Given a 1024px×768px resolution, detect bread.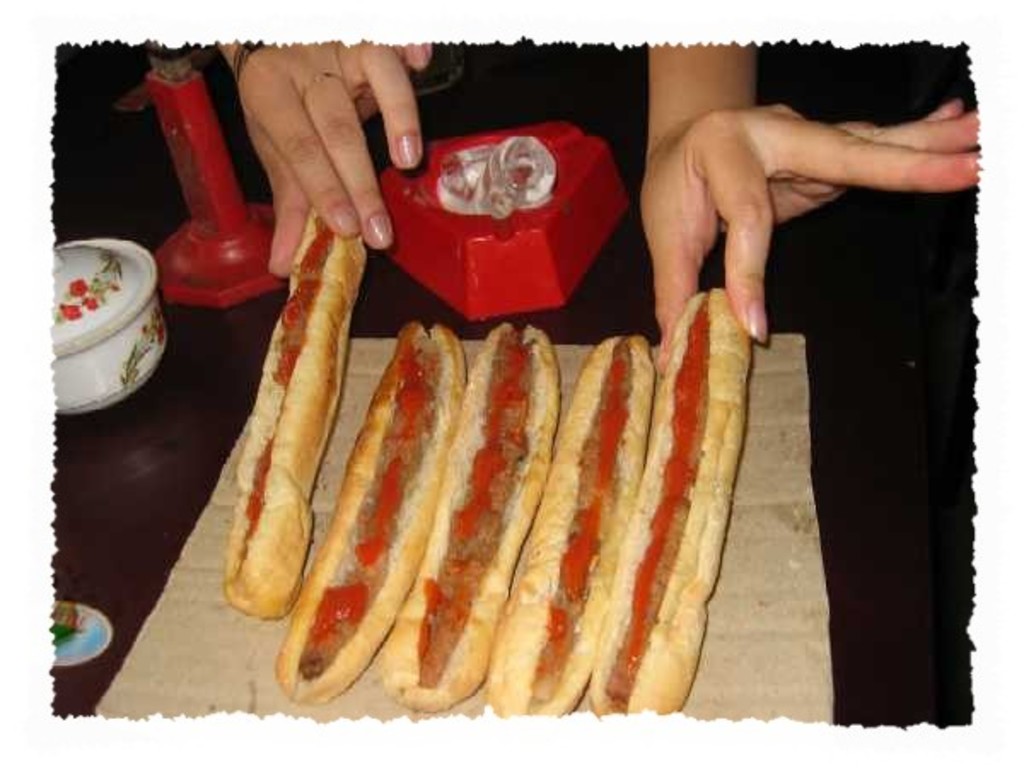
275:316:464:708.
